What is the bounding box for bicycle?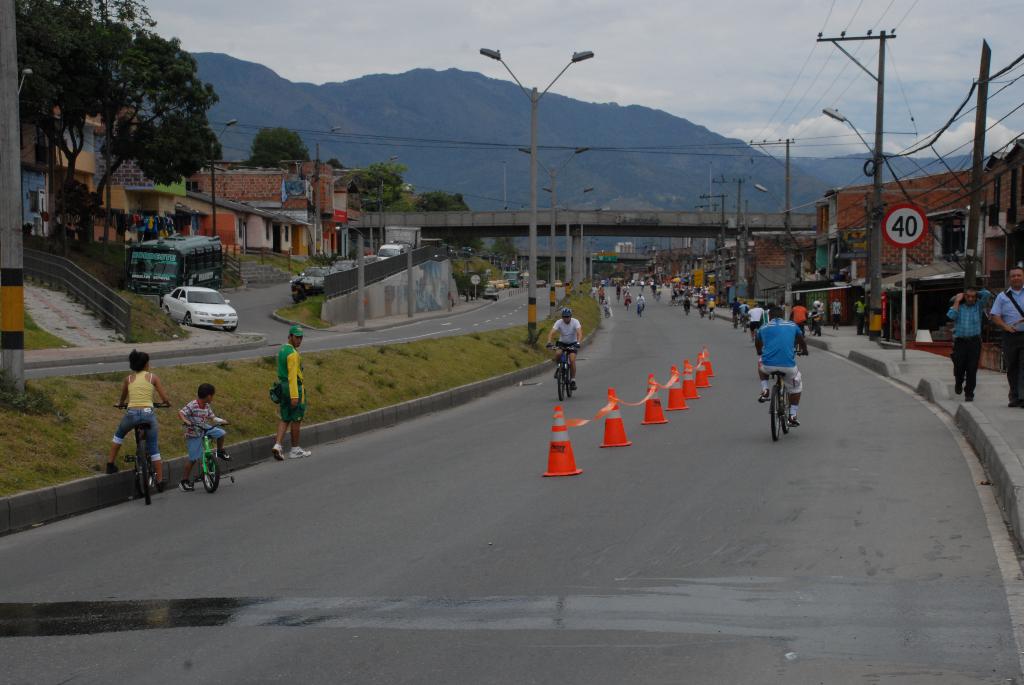
[x1=668, y1=294, x2=685, y2=304].
